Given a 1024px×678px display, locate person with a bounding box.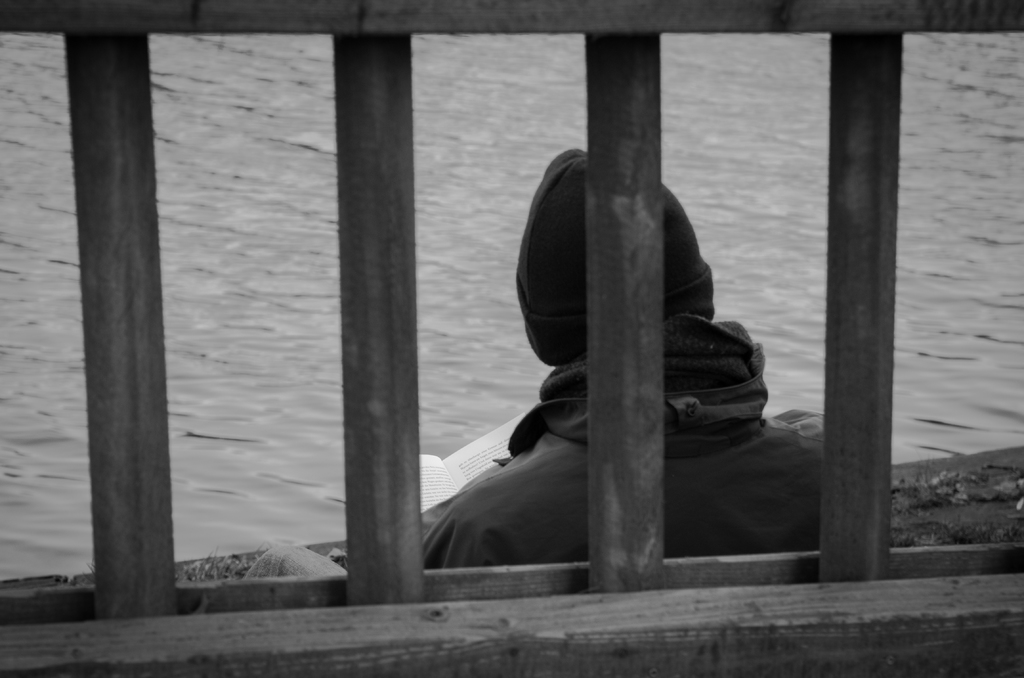
Located: left=419, top=95, right=826, bottom=606.
